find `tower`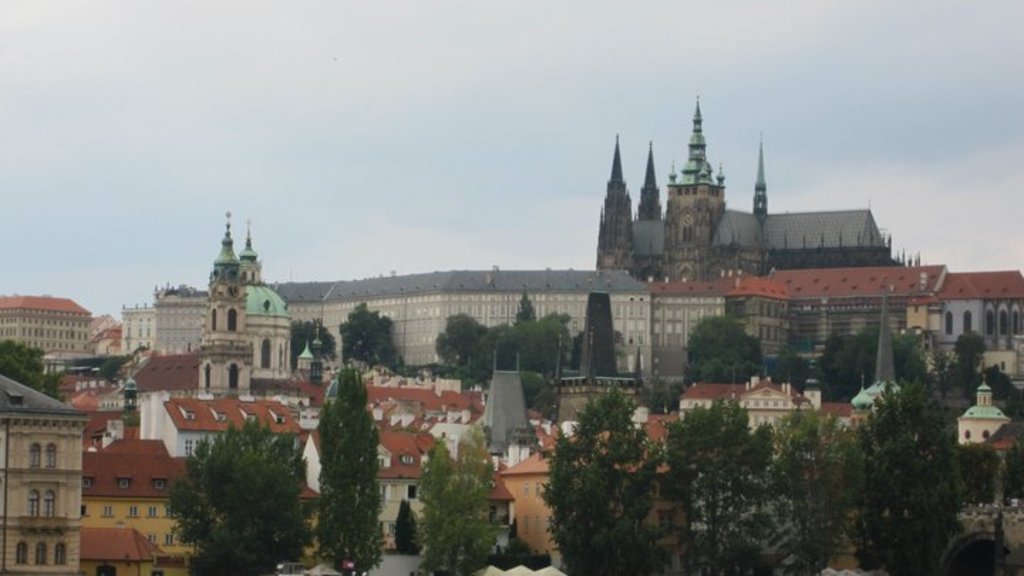
detection(660, 95, 727, 289)
